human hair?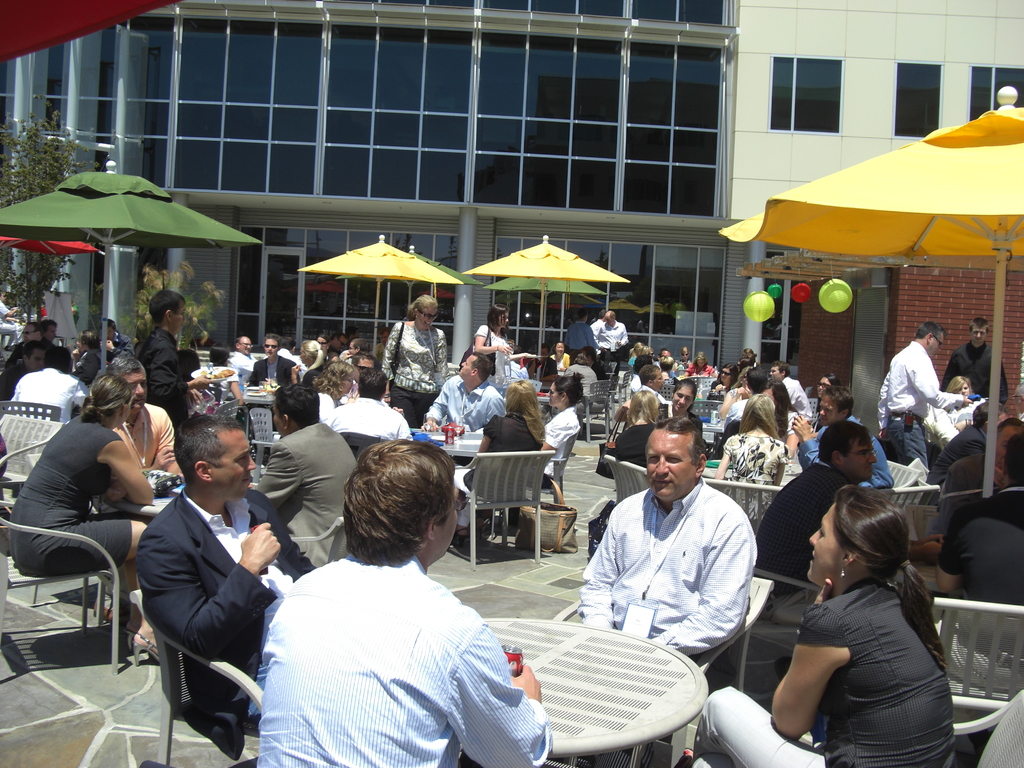
<region>583, 342, 595, 364</region>
